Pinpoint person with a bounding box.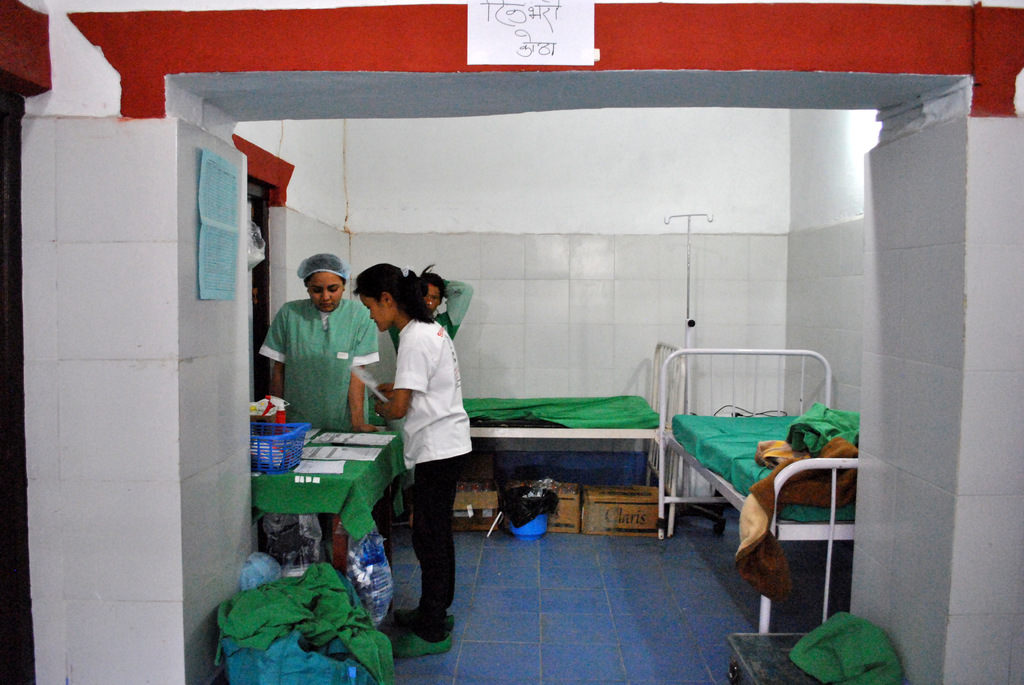
Rect(254, 247, 384, 446).
